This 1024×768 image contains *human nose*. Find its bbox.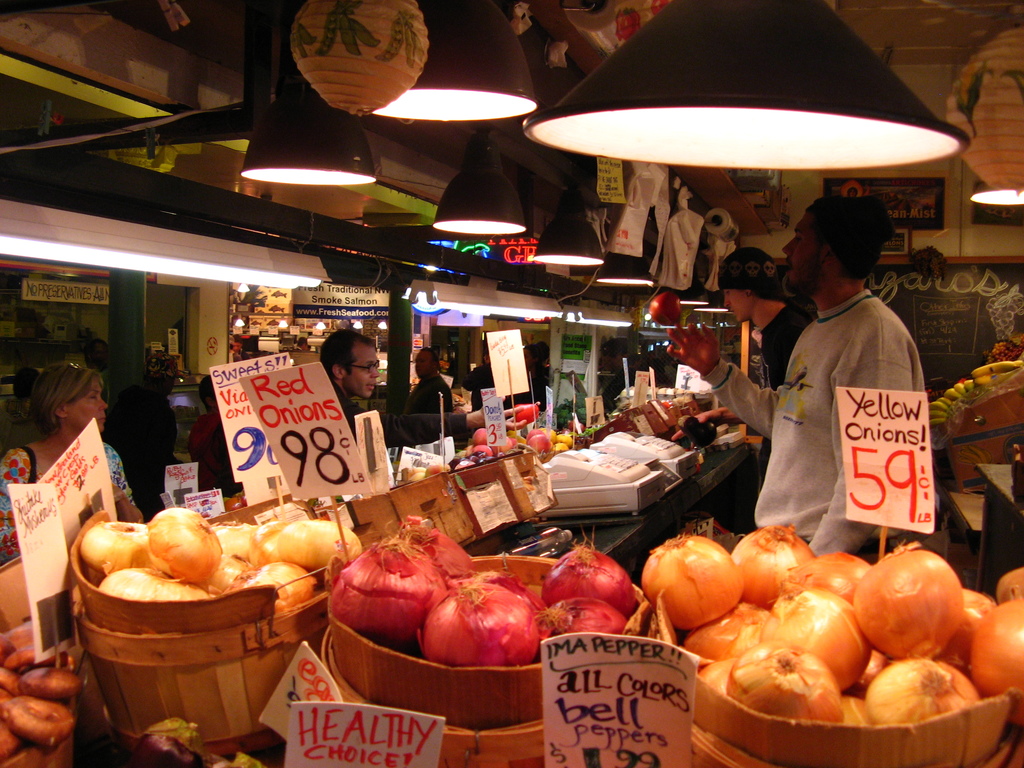
(96,392,108,409).
